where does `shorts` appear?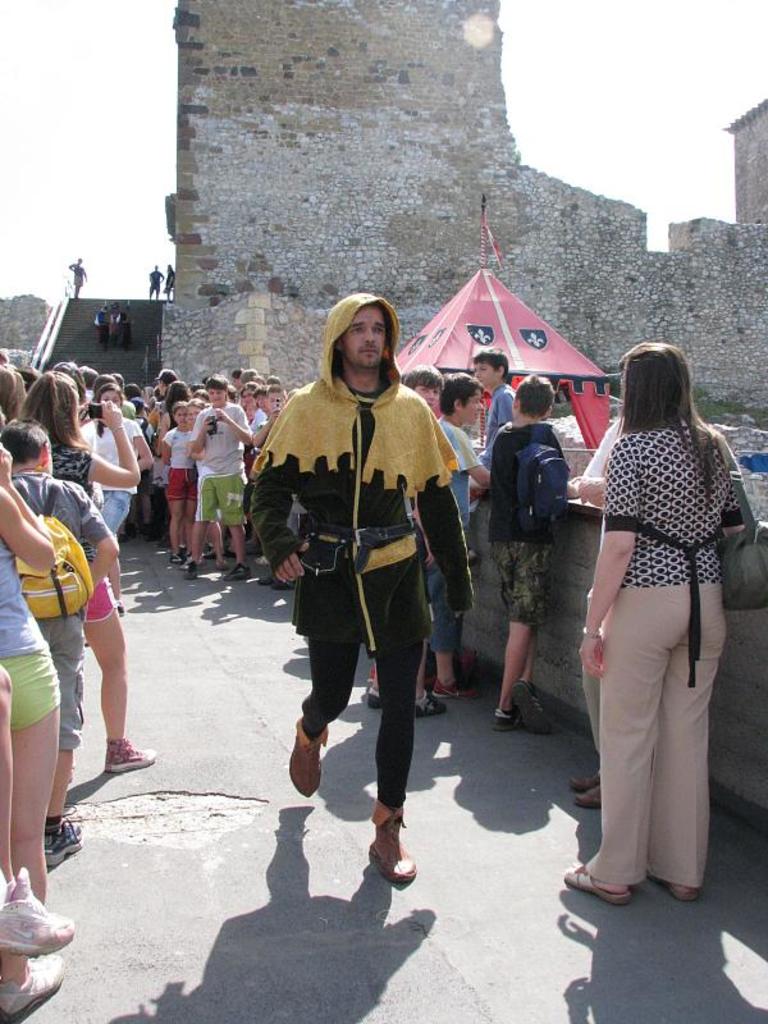
Appears at bbox(195, 472, 242, 526).
